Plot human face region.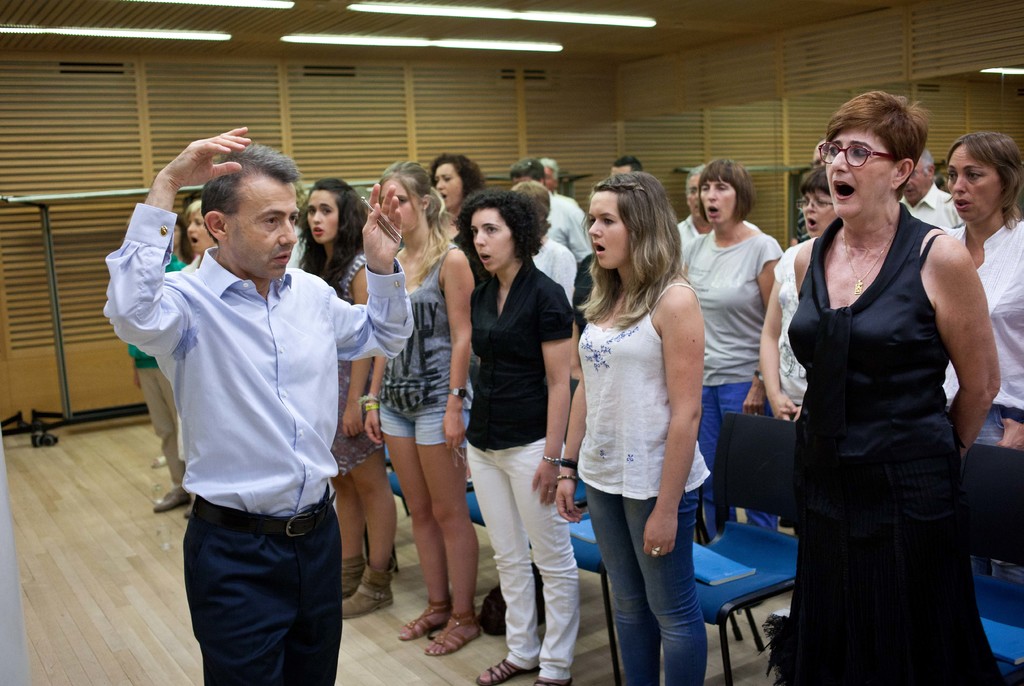
Plotted at (808,146,829,175).
